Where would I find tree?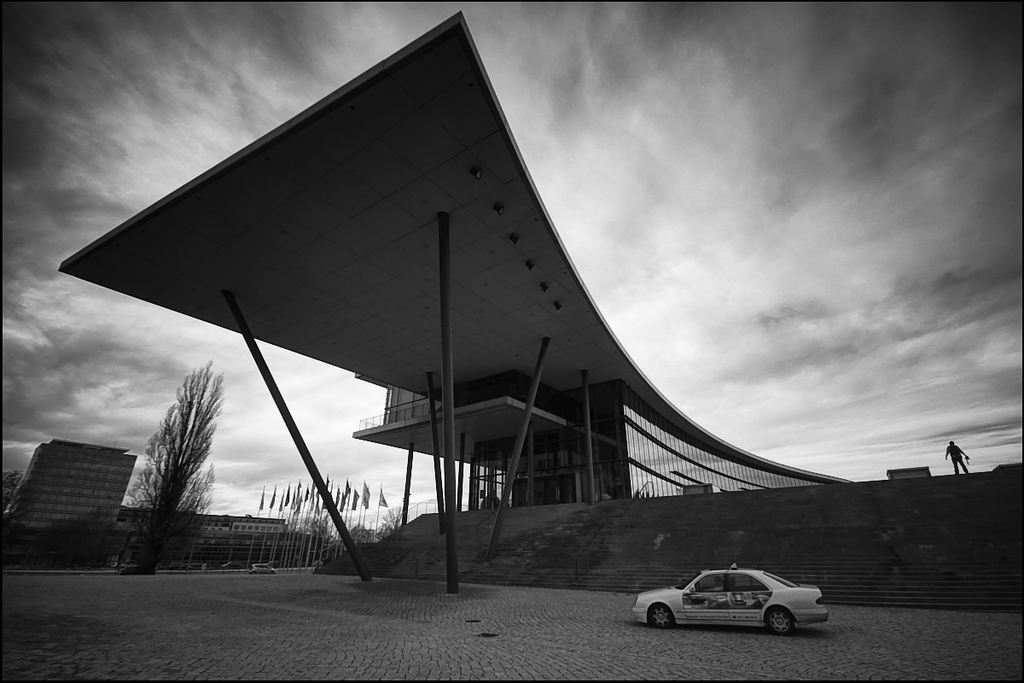
At Rect(129, 360, 230, 569).
